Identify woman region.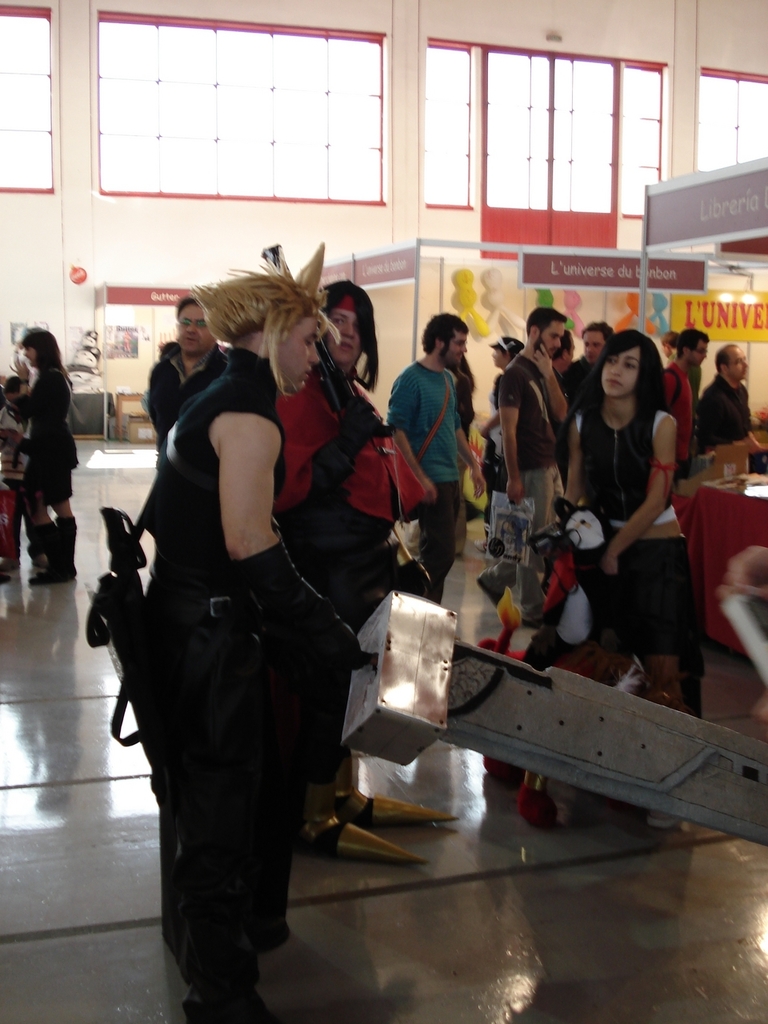
Region: (5,321,79,590).
